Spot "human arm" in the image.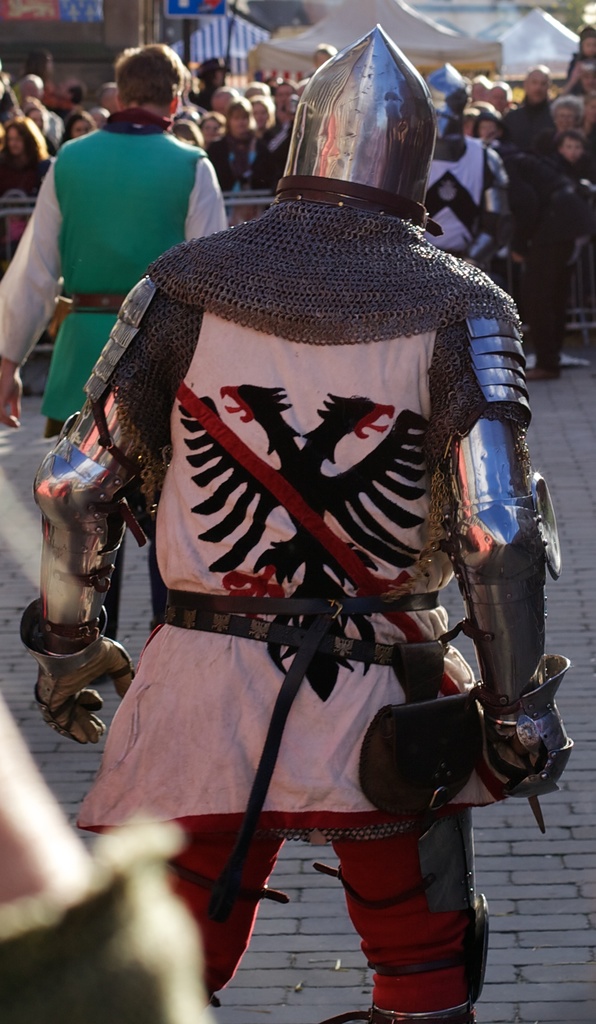
"human arm" found at 0 167 67 426.
